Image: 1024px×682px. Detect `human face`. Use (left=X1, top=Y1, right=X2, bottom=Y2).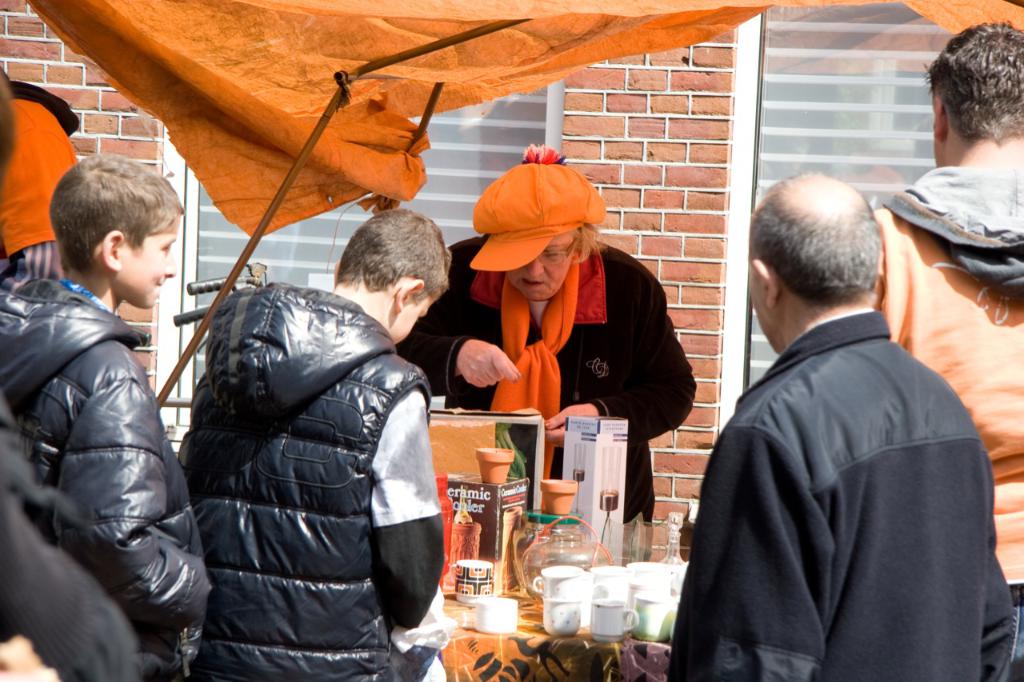
(left=746, top=245, right=773, bottom=357).
